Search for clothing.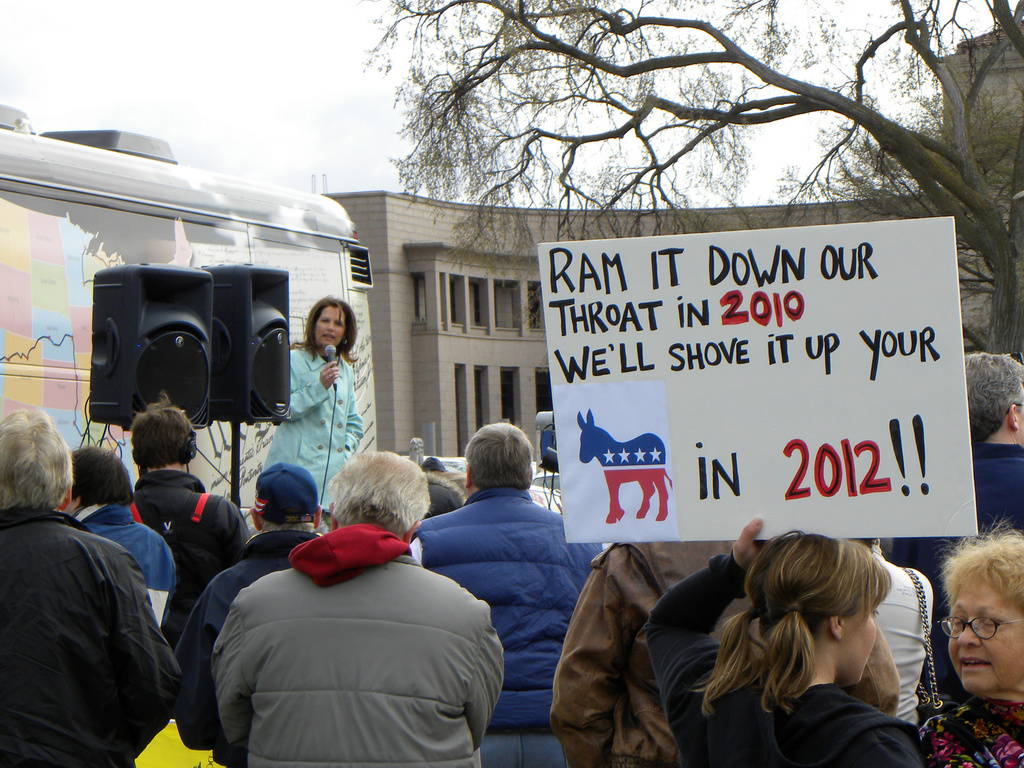
Found at pyautogui.locateOnScreen(3, 460, 175, 767).
